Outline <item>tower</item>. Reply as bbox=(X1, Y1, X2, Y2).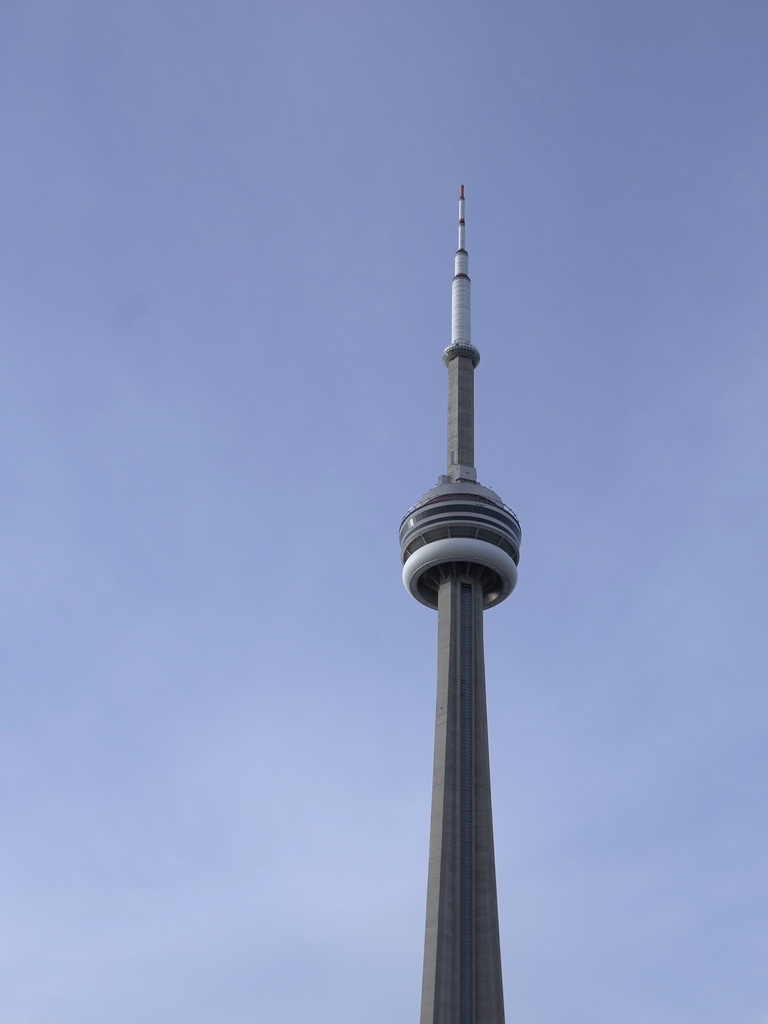
bbox=(378, 153, 543, 999).
